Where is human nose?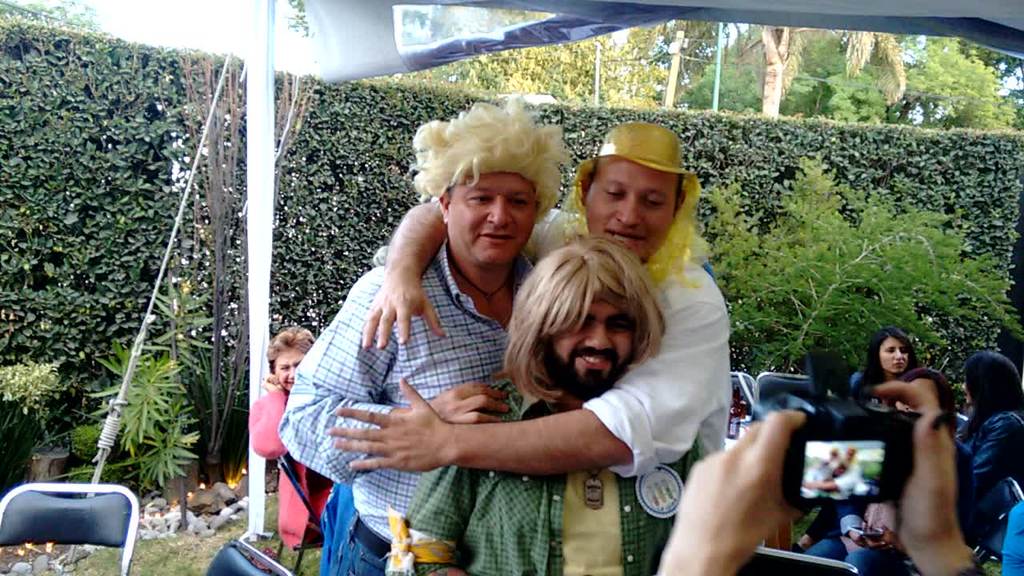
<box>485,202,513,229</box>.
